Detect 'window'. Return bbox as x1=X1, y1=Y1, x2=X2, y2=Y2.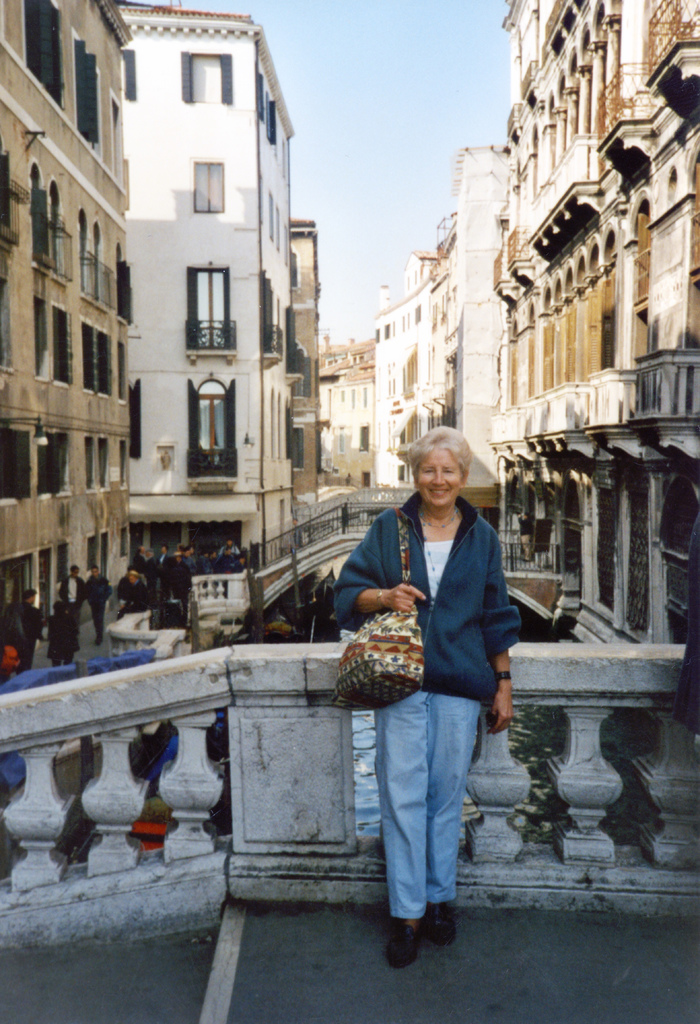
x1=122, y1=443, x2=129, y2=488.
